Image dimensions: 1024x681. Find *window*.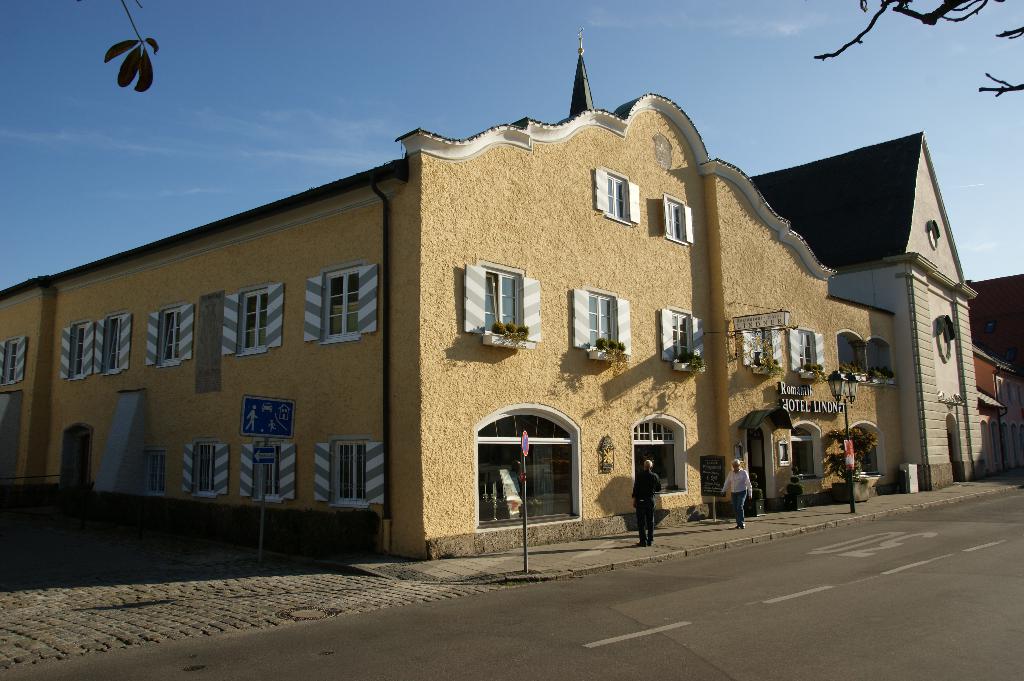
310 437 383 513.
